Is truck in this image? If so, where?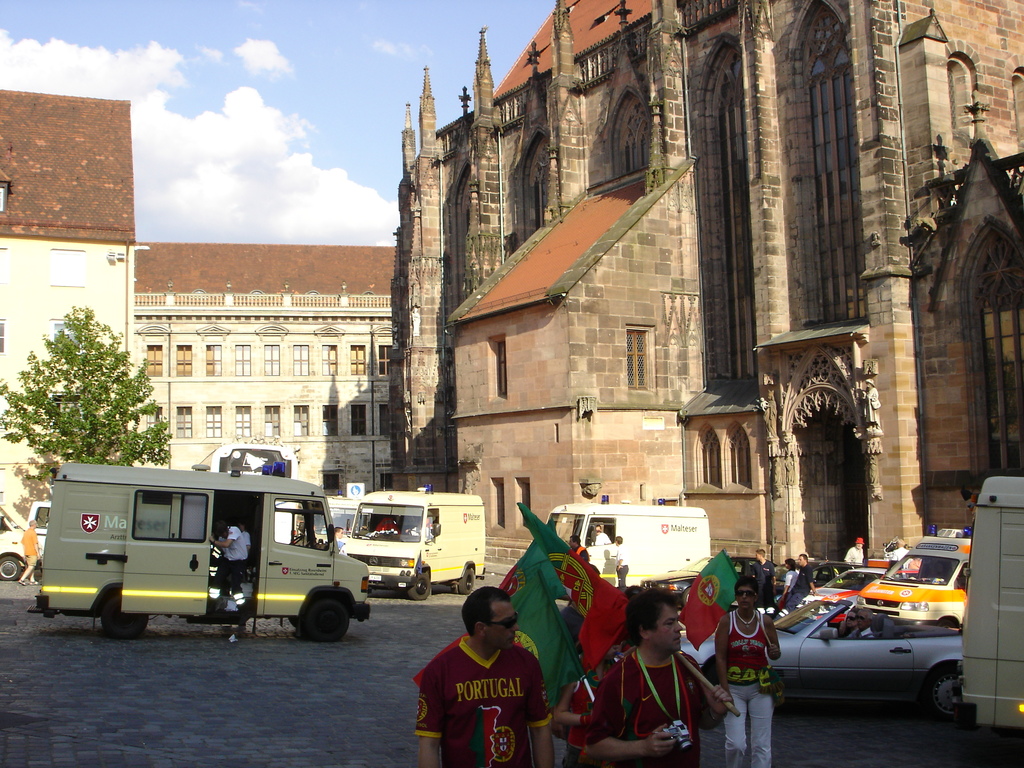
Yes, at rect(35, 470, 347, 650).
